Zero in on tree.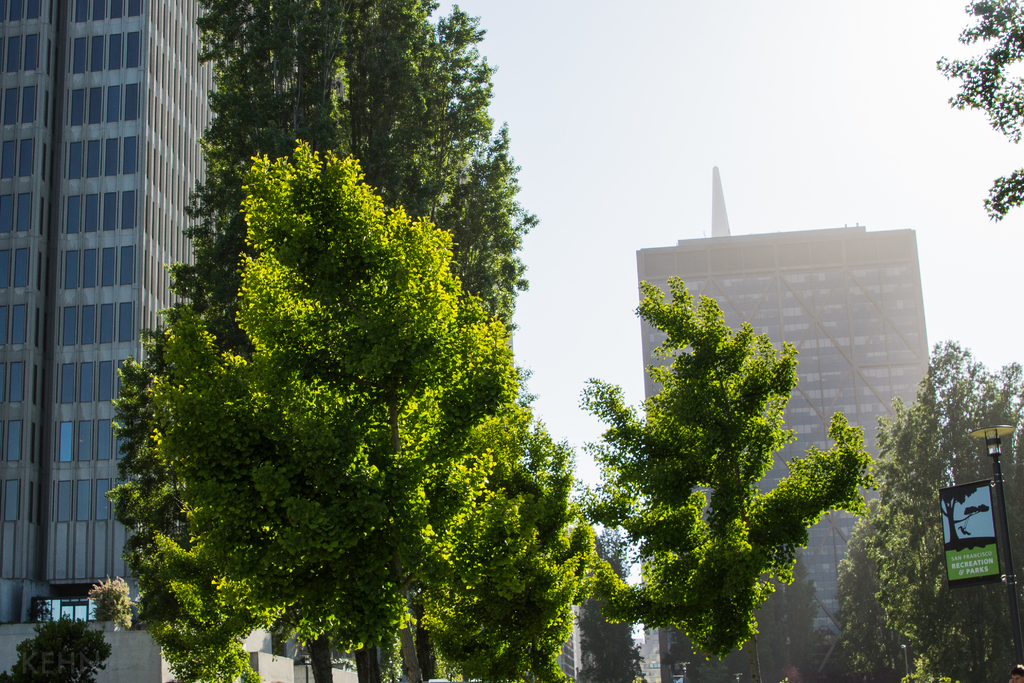
Zeroed in: <box>28,597,54,621</box>.
